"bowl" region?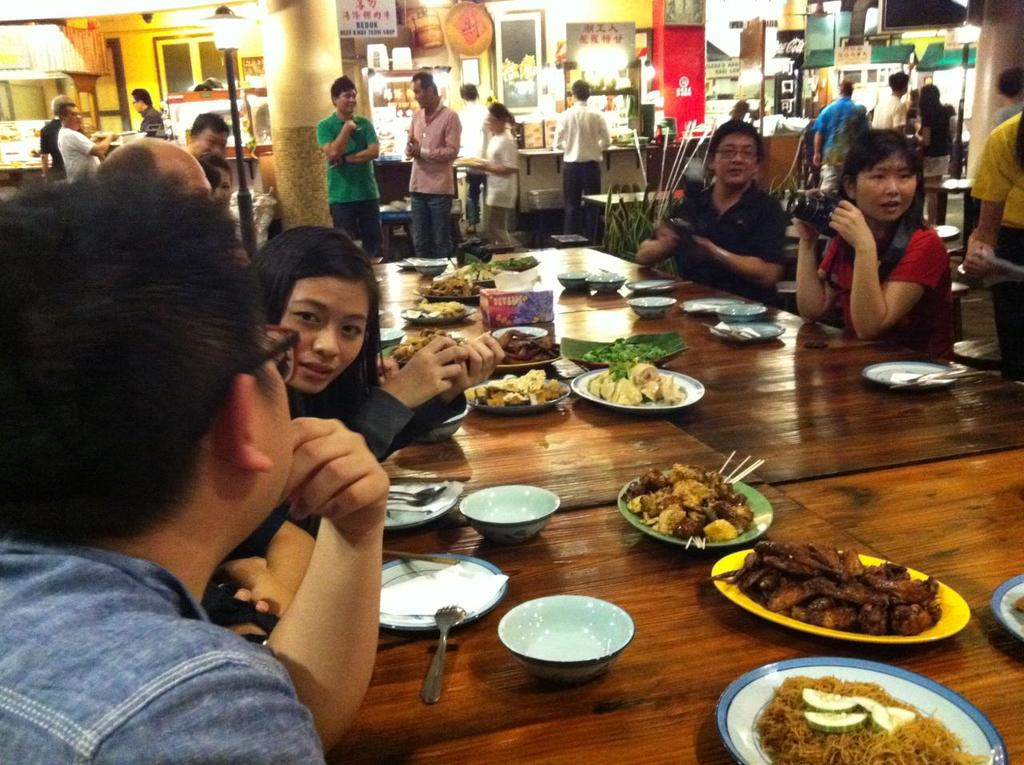
detection(417, 262, 449, 278)
